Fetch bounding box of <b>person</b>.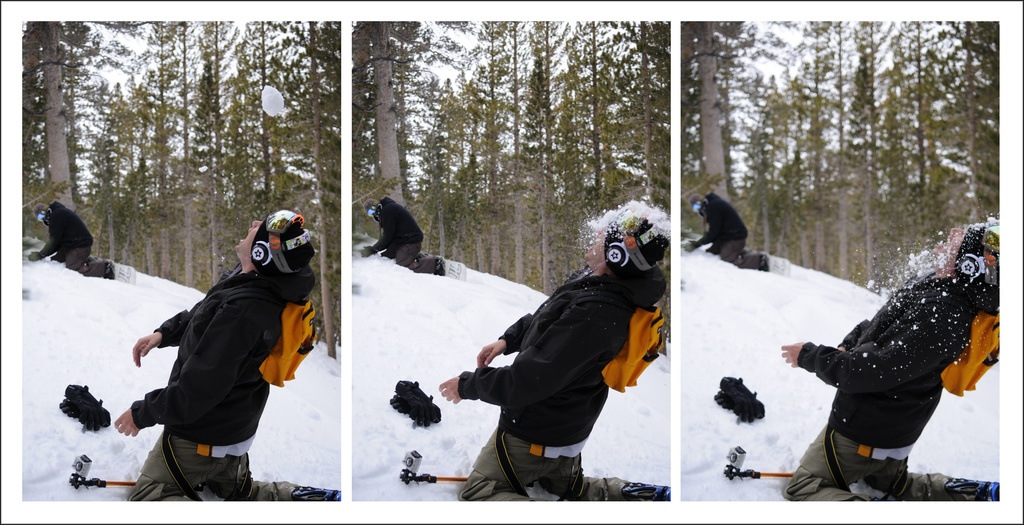
Bbox: [x1=439, y1=206, x2=670, y2=501].
